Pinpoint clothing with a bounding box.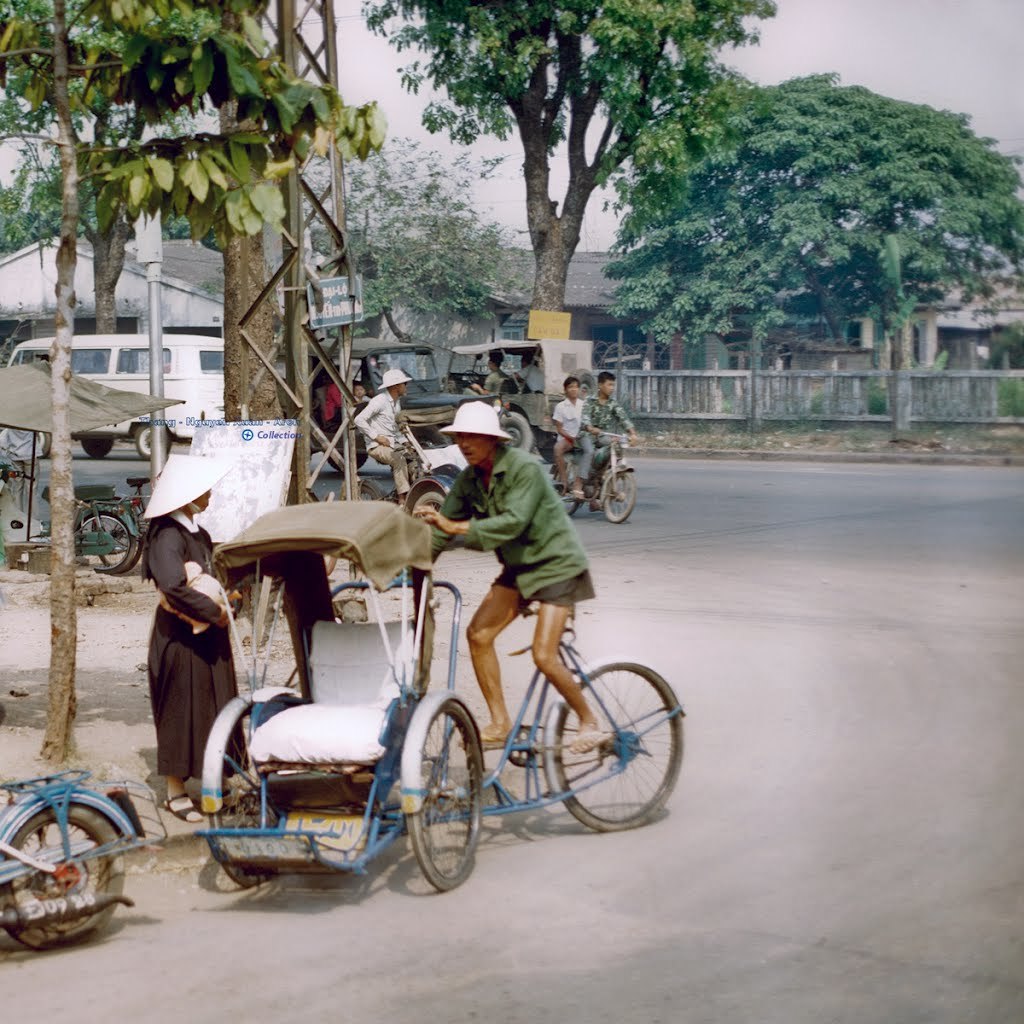
<box>572,389,634,478</box>.
